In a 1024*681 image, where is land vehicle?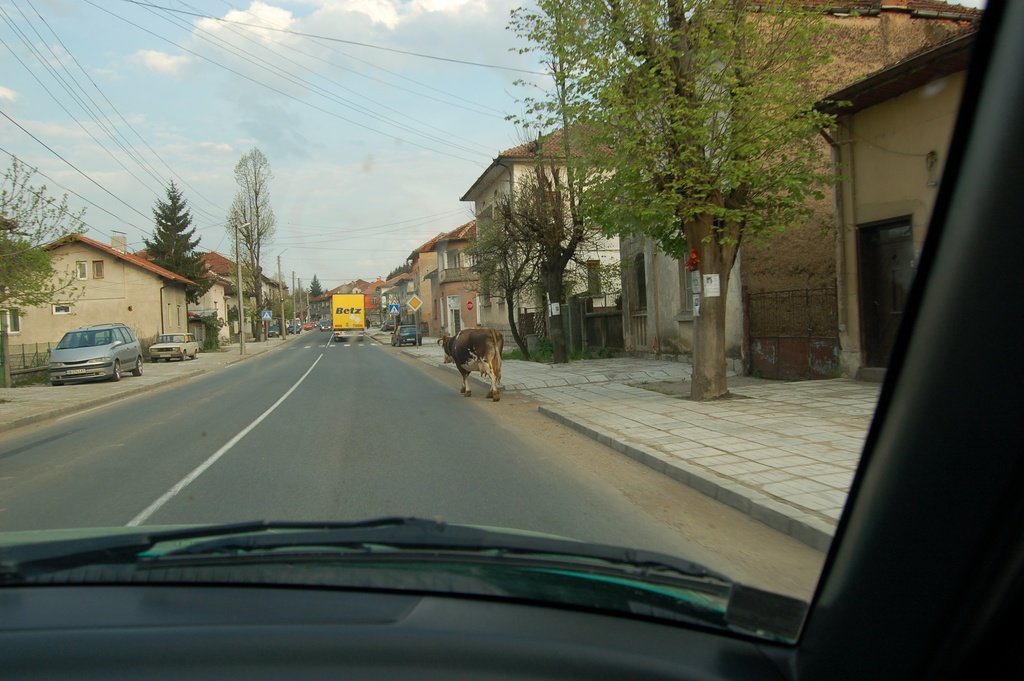
l=0, t=0, r=1023, b=680.
